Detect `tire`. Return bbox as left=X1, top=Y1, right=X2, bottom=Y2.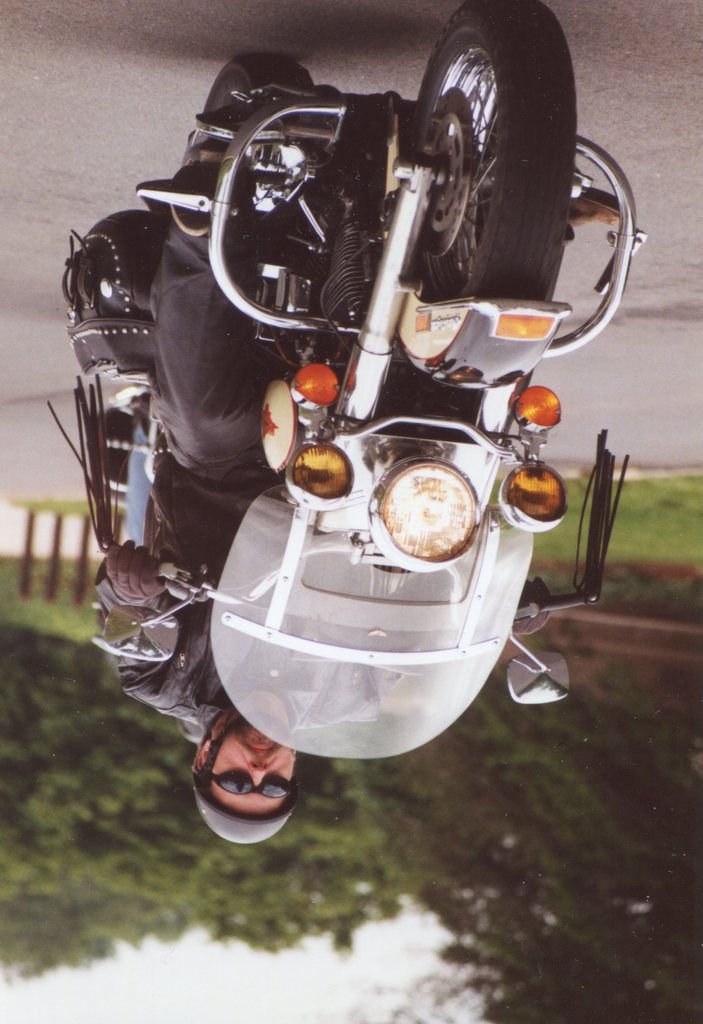
left=199, top=55, right=313, bottom=113.
